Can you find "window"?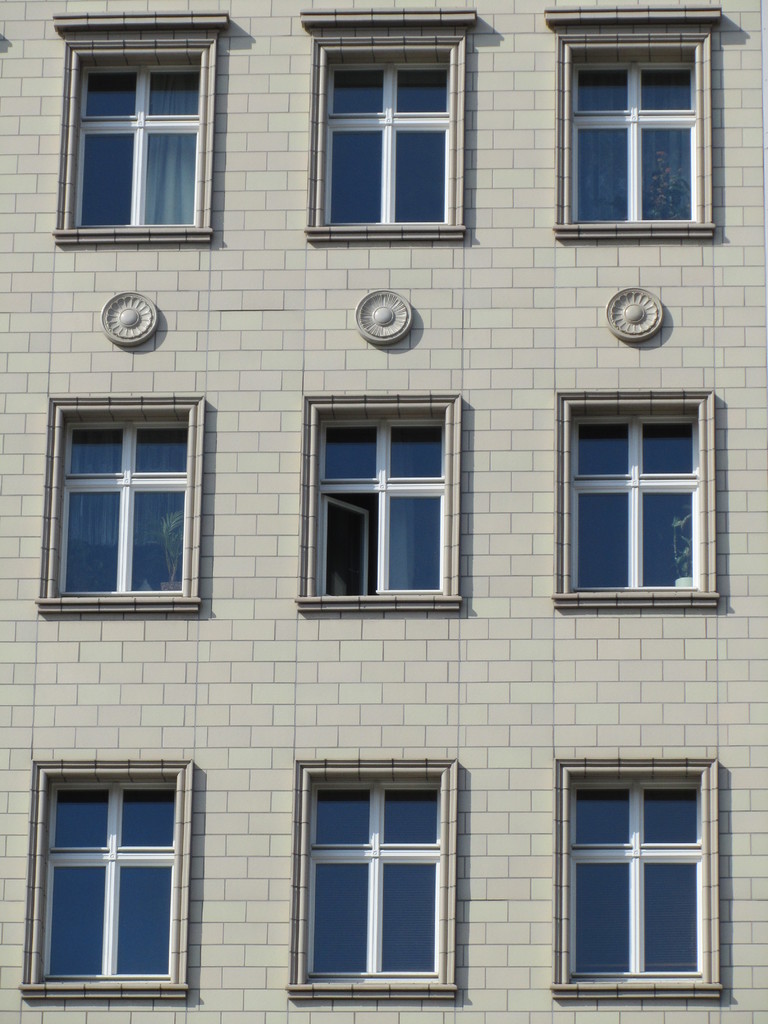
Yes, bounding box: bbox=(17, 755, 196, 998).
